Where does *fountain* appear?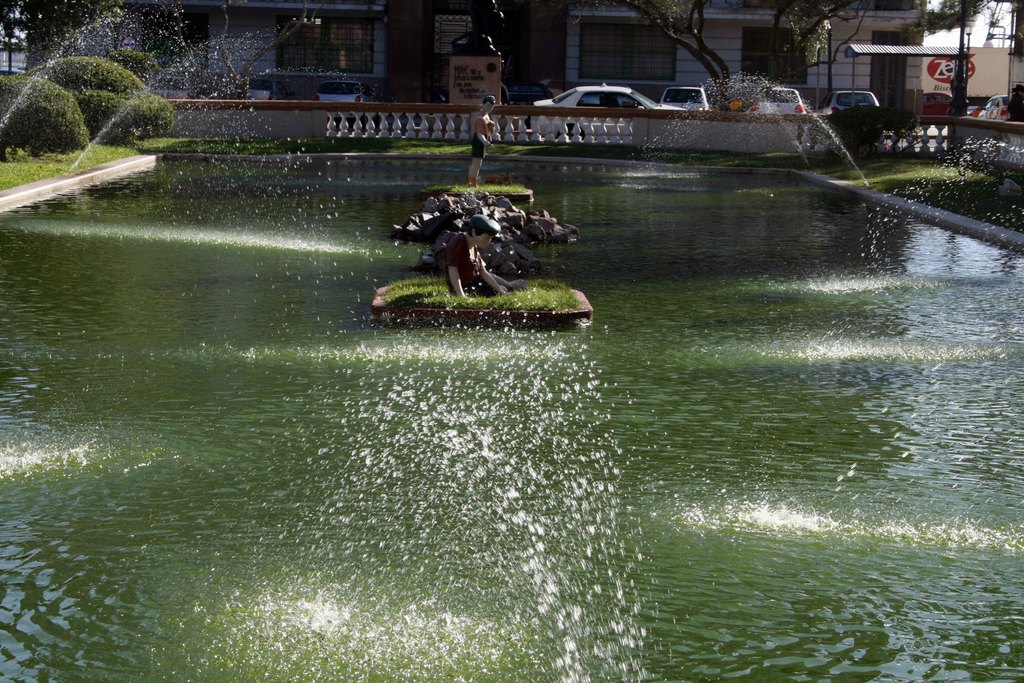
Appears at [76, 35, 244, 173].
